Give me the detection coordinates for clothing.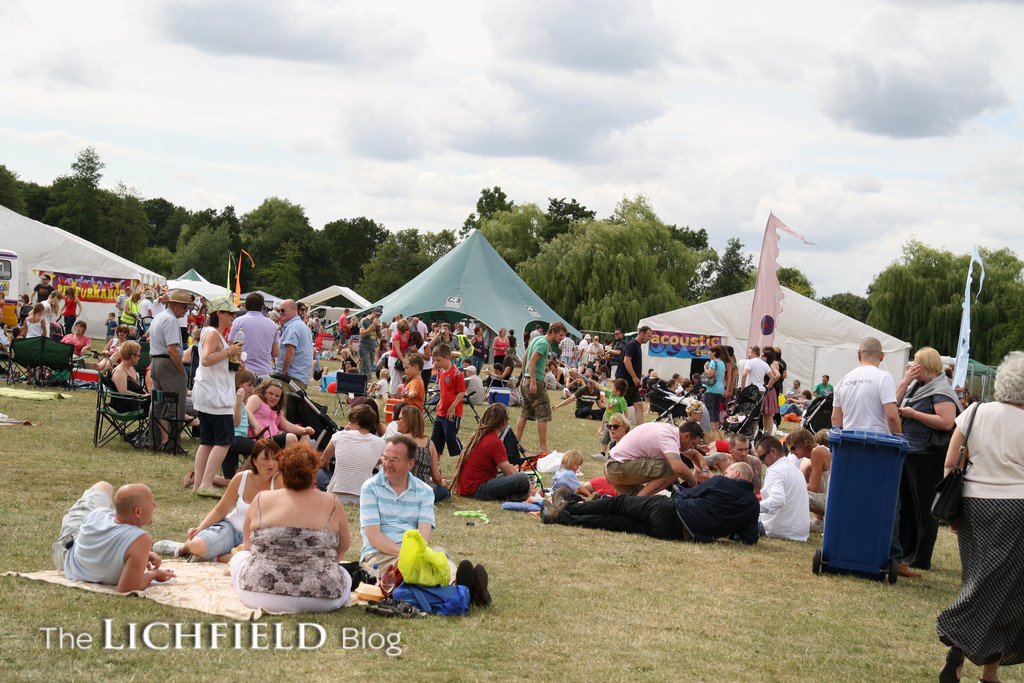
<box>32,288,61,304</box>.
